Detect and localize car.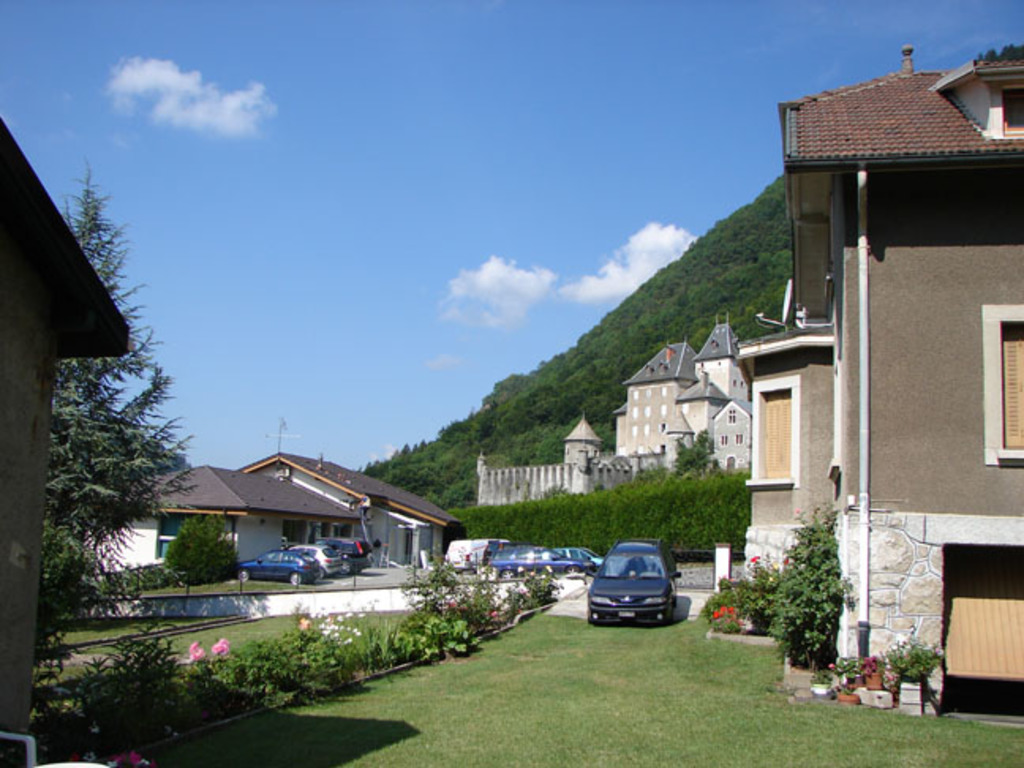
Localized at rect(491, 542, 575, 582).
